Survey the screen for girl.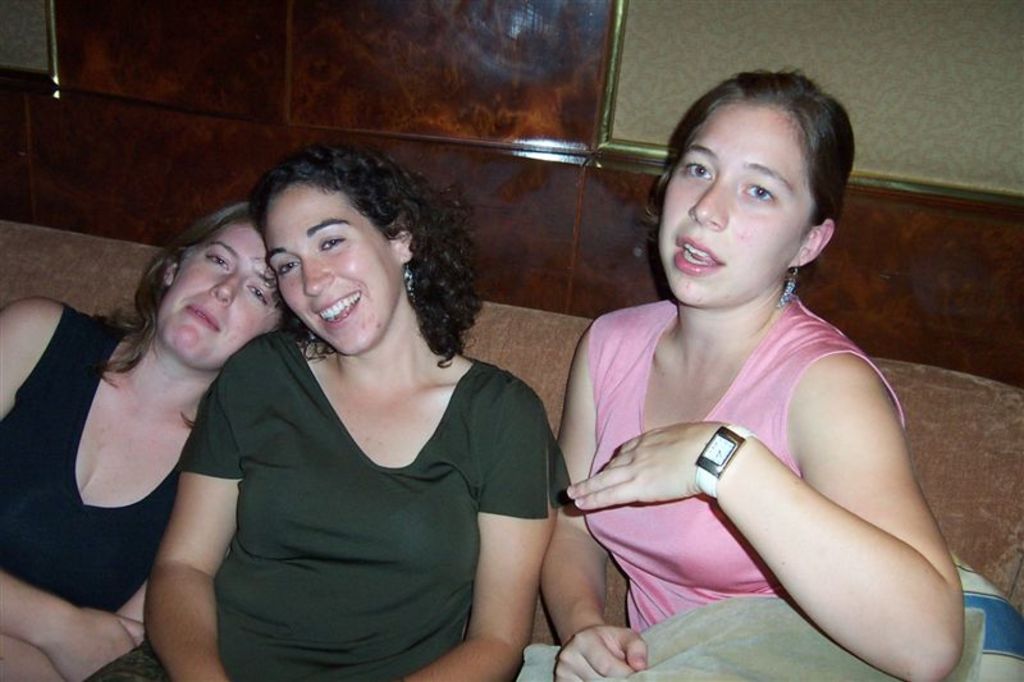
Survey found: l=535, t=64, r=964, b=681.
